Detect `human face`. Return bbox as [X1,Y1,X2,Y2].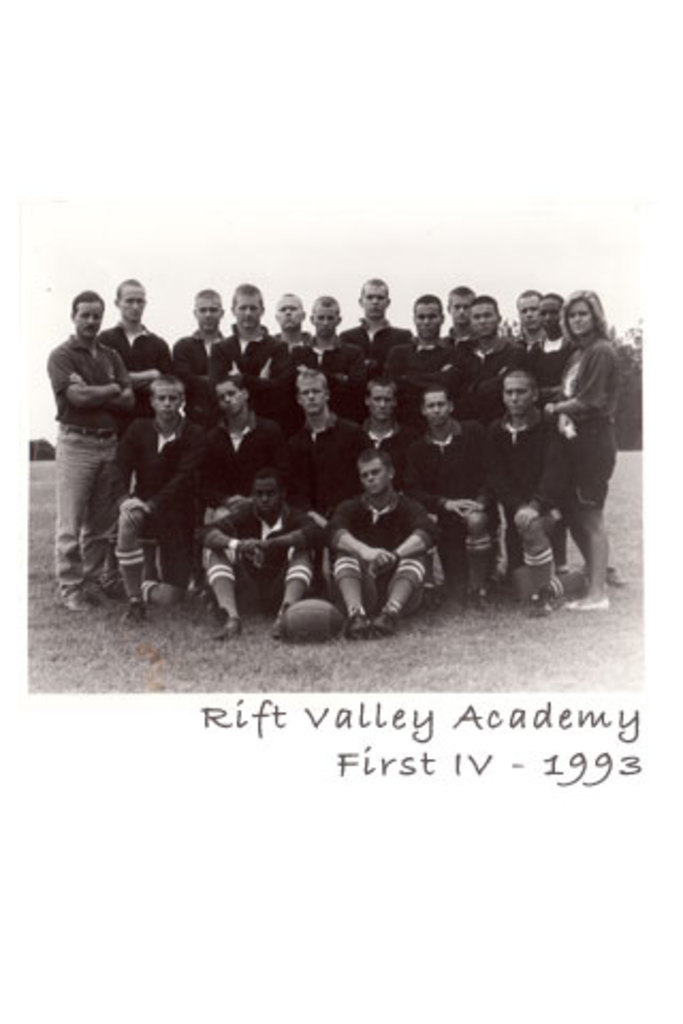
[478,307,499,335].
